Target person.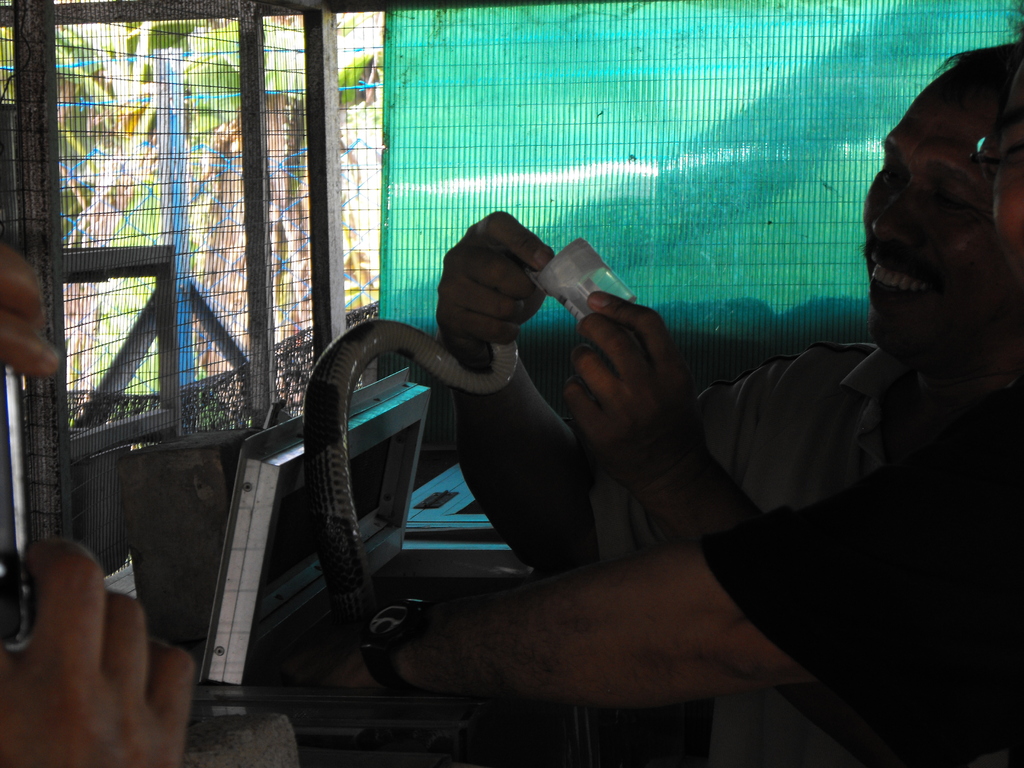
Target region: <bbox>428, 49, 1021, 573</bbox>.
